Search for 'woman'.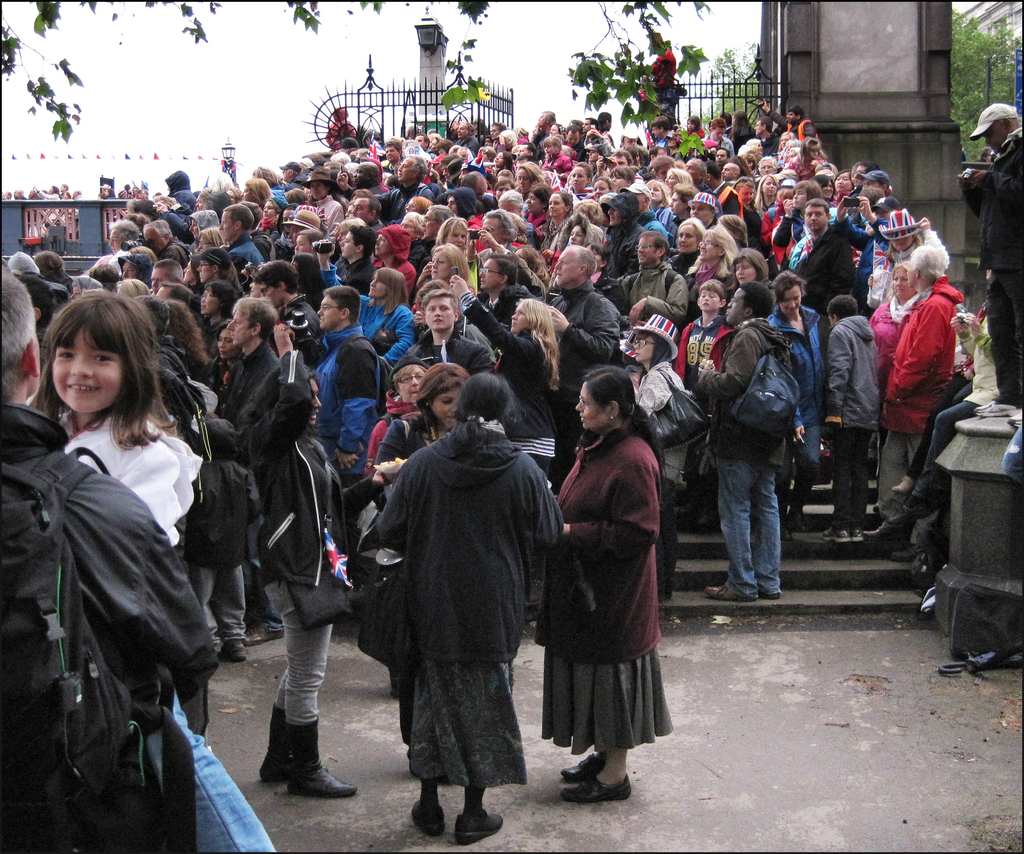
Found at (x1=720, y1=243, x2=776, y2=301).
